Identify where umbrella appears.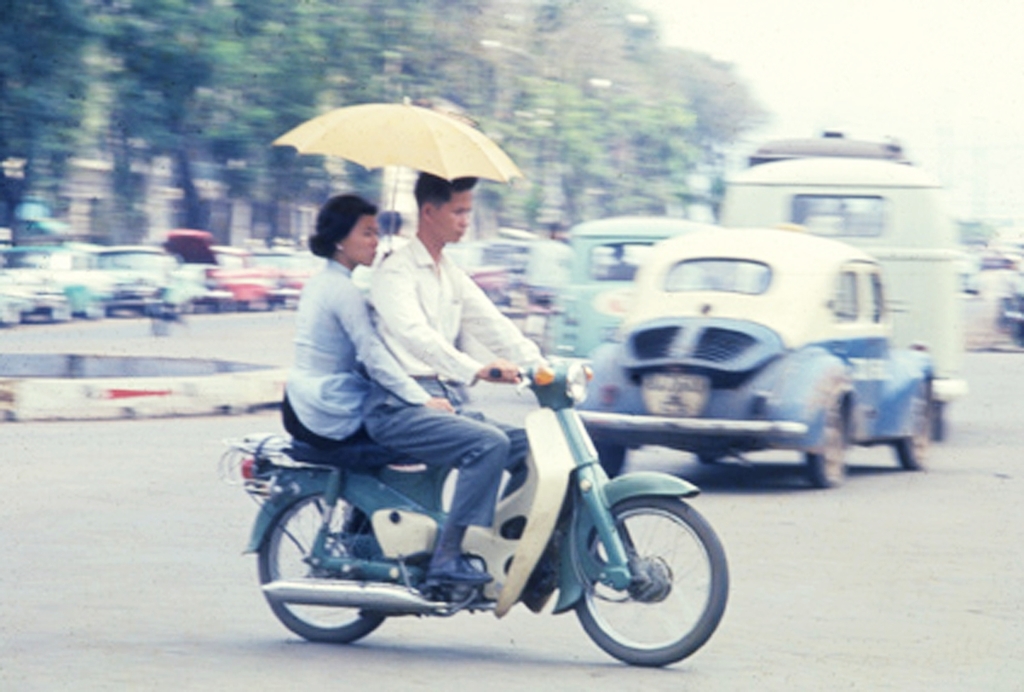
Appears at 271, 96, 525, 255.
